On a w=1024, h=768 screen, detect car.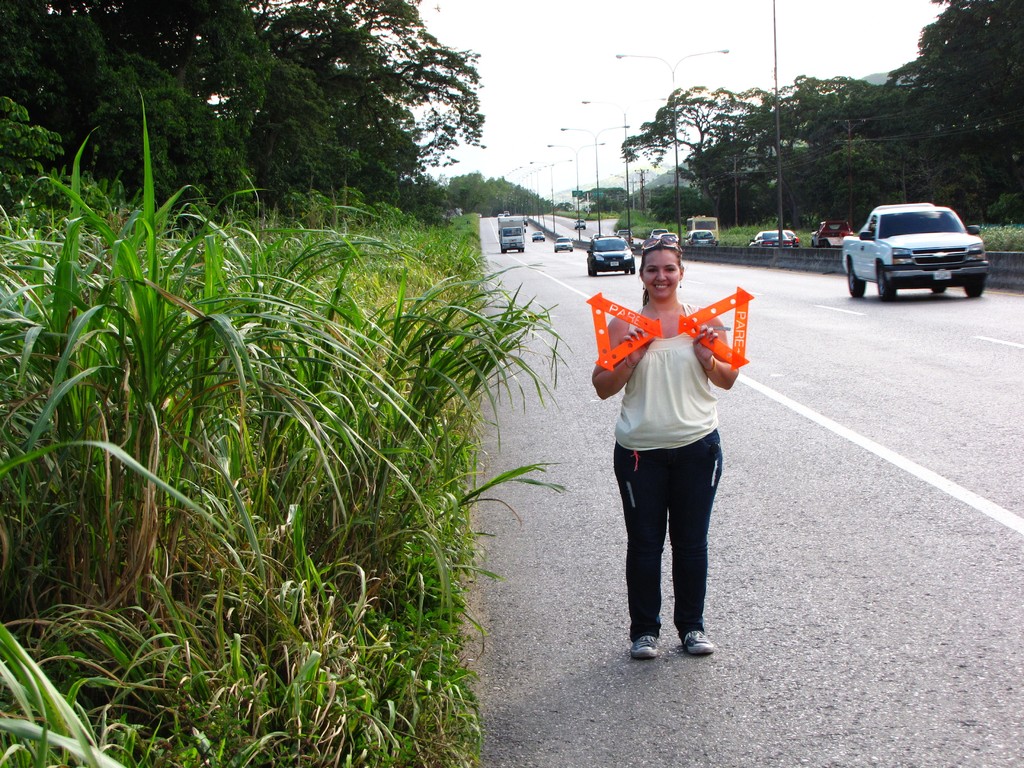
select_region(841, 200, 990, 301).
